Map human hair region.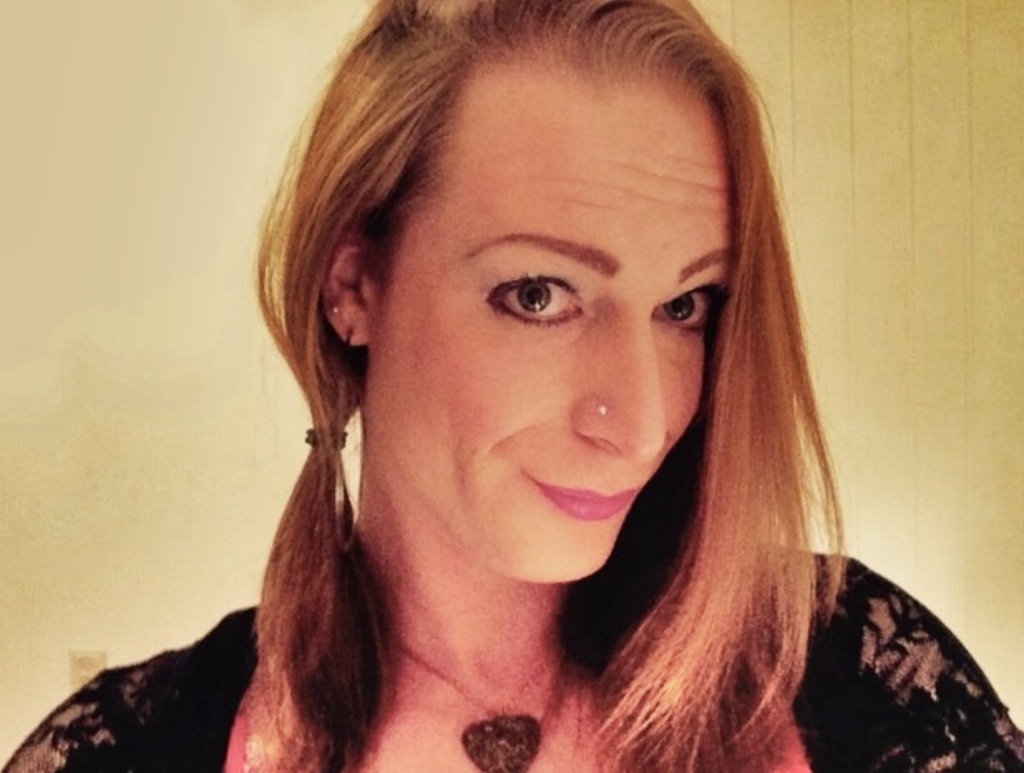
Mapped to <bbox>244, 0, 846, 771</bbox>.
